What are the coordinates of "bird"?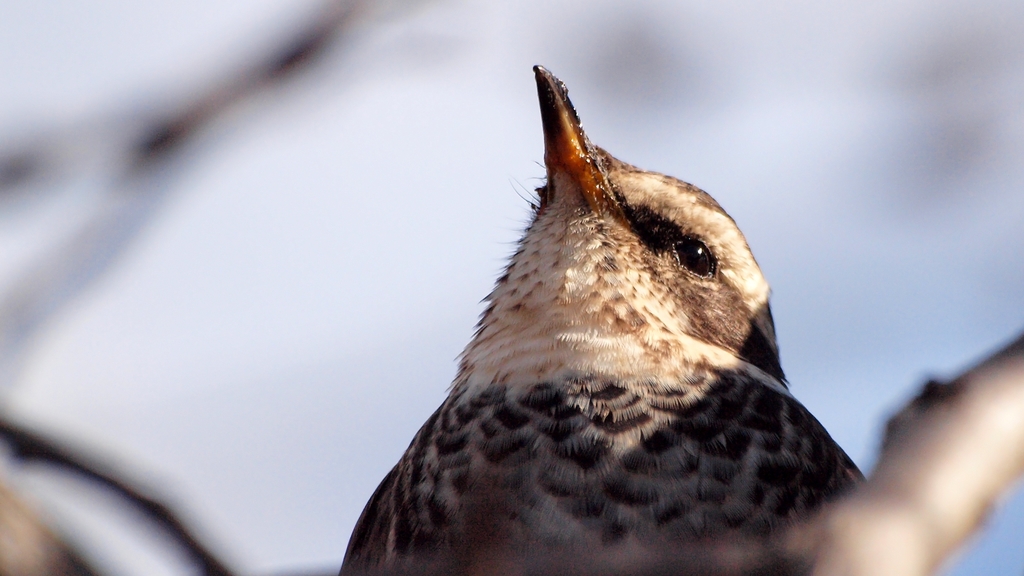
(left=323, top=102, right=888, bottom=561).
